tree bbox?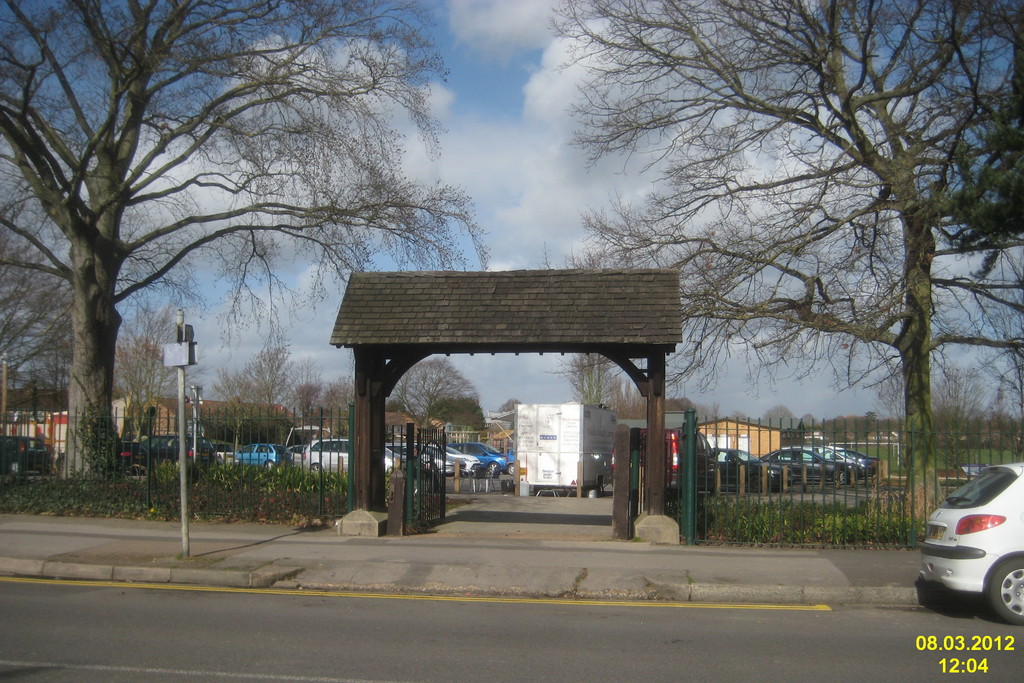
<bbox>390, 357, 480, 424</bbox>
